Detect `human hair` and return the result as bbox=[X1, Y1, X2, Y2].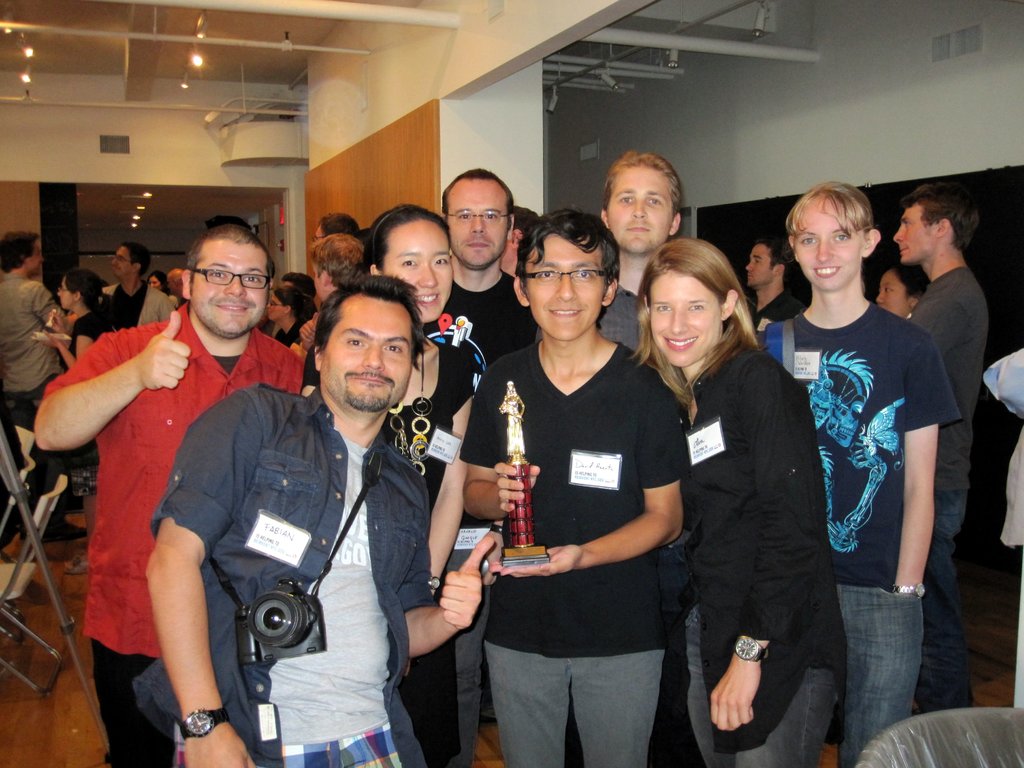
bbox=[309, 232, 366, 288].
